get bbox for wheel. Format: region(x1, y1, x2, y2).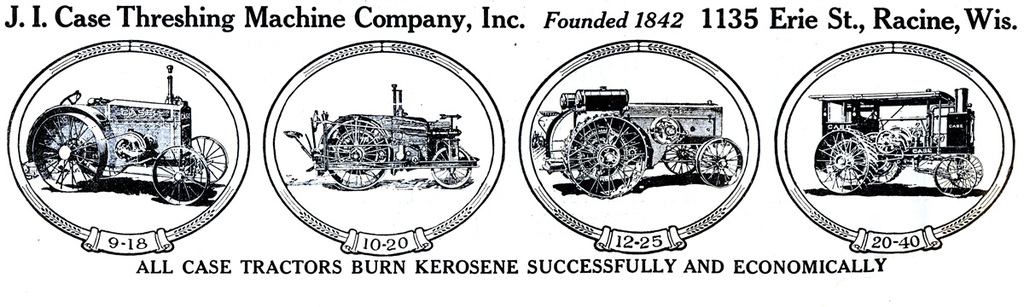
region(871, 150, 906, 187).
